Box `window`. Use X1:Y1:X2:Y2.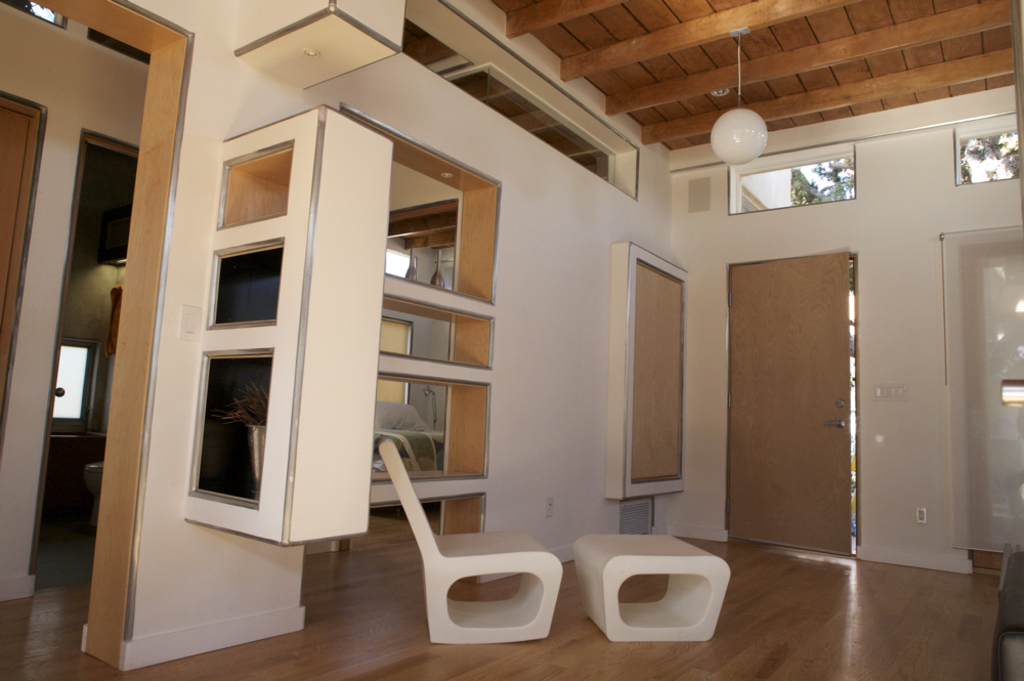
956:131:1022:182.
